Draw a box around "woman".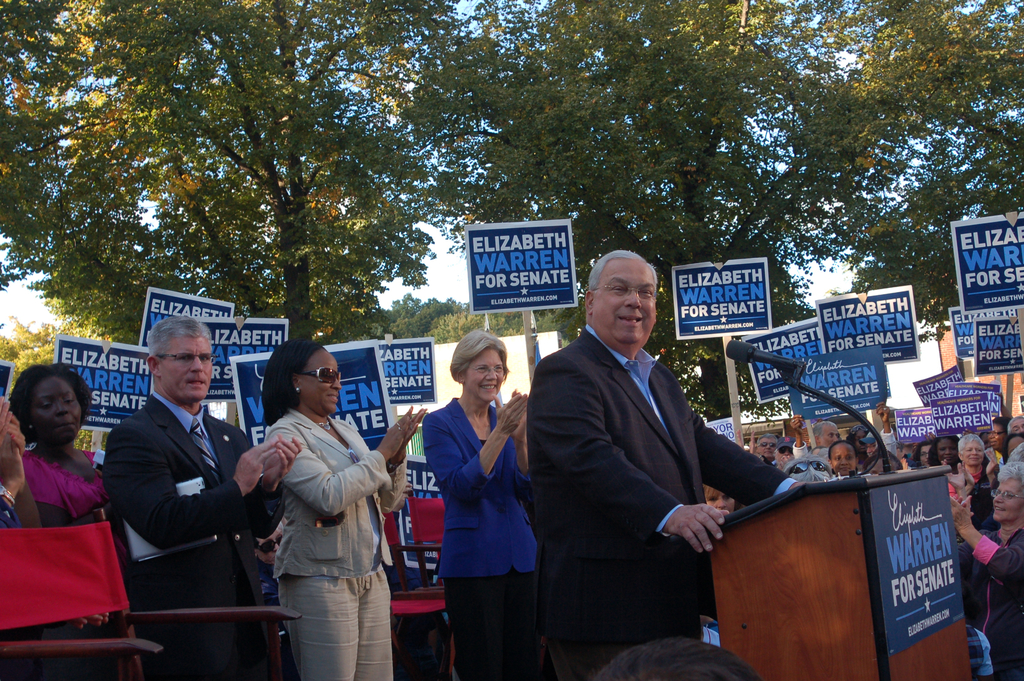
(left=424, top=327, right=557, bottom=680).
